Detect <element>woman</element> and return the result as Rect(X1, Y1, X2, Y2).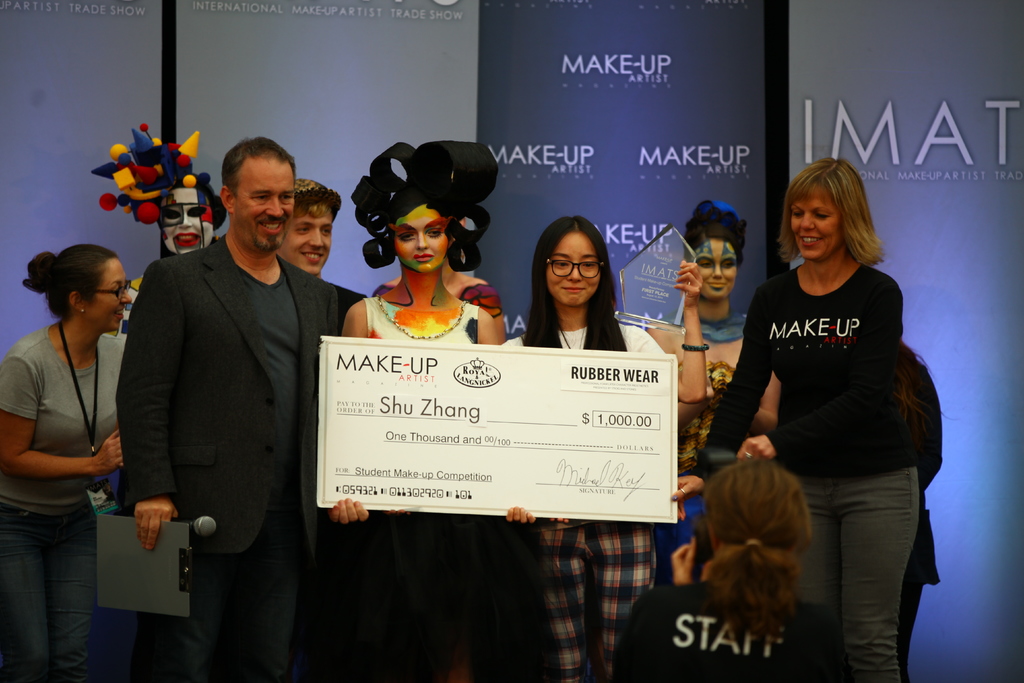
Rect(493, 212, 708, 682).
